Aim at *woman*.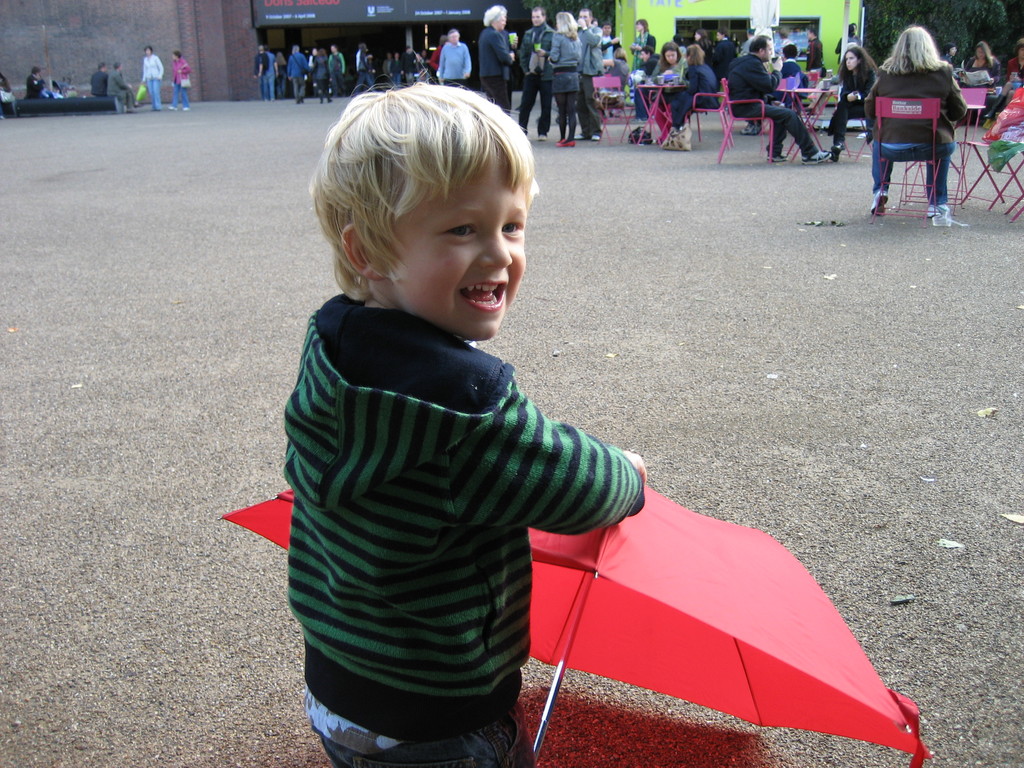
Aimed at 164:51:191:111.
